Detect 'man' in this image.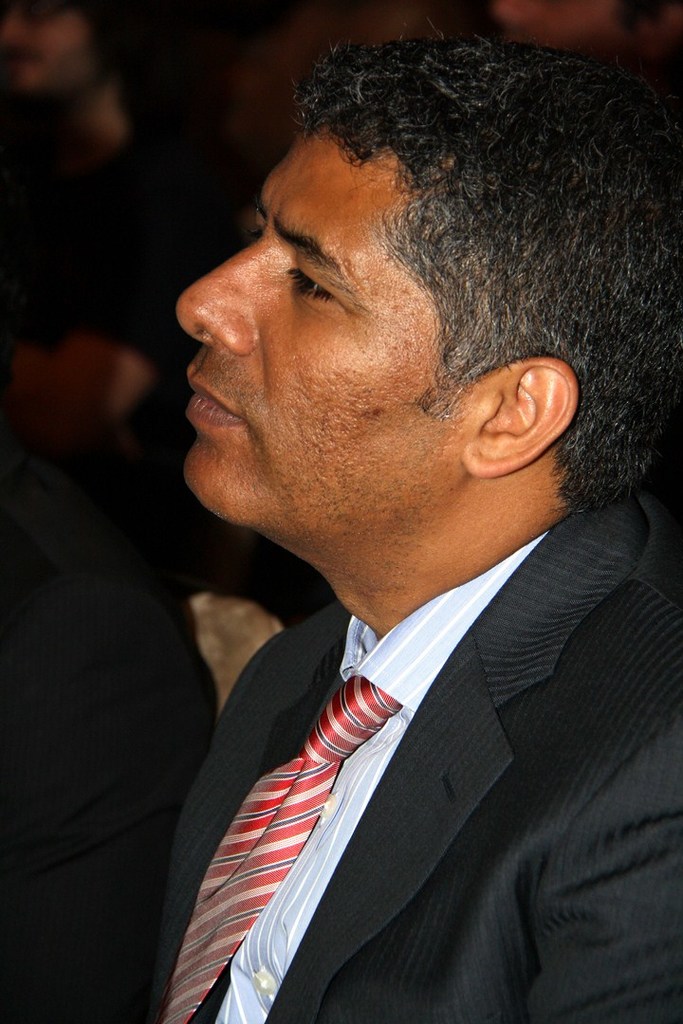
Detection: 95:22:682:1023.
